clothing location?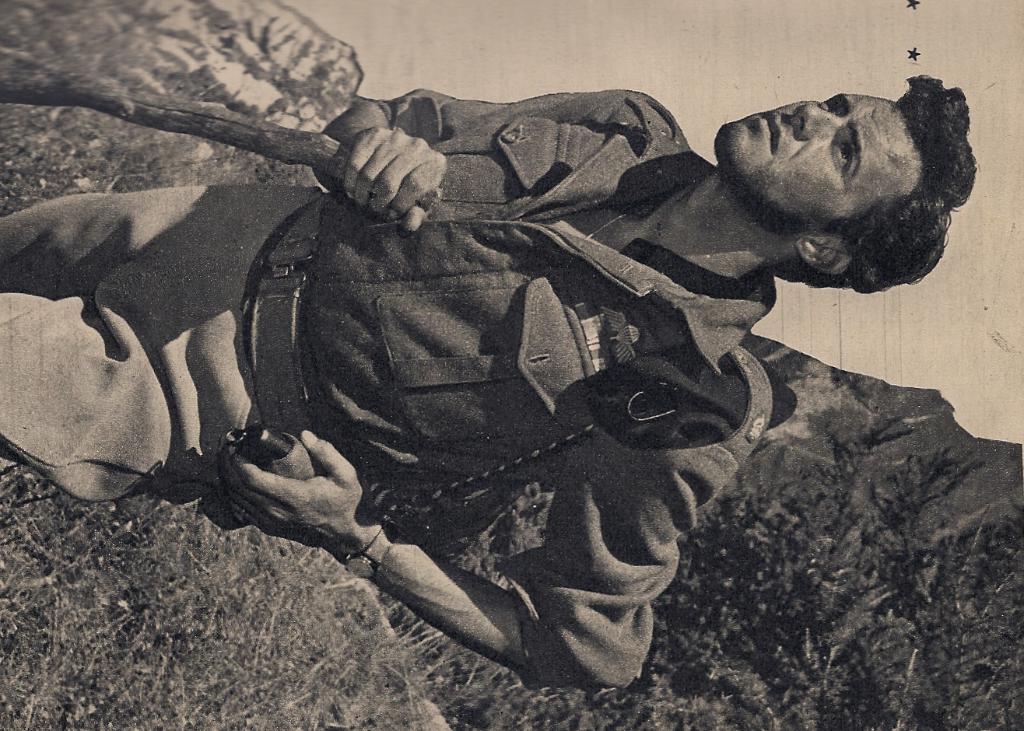
0:177:327:506
